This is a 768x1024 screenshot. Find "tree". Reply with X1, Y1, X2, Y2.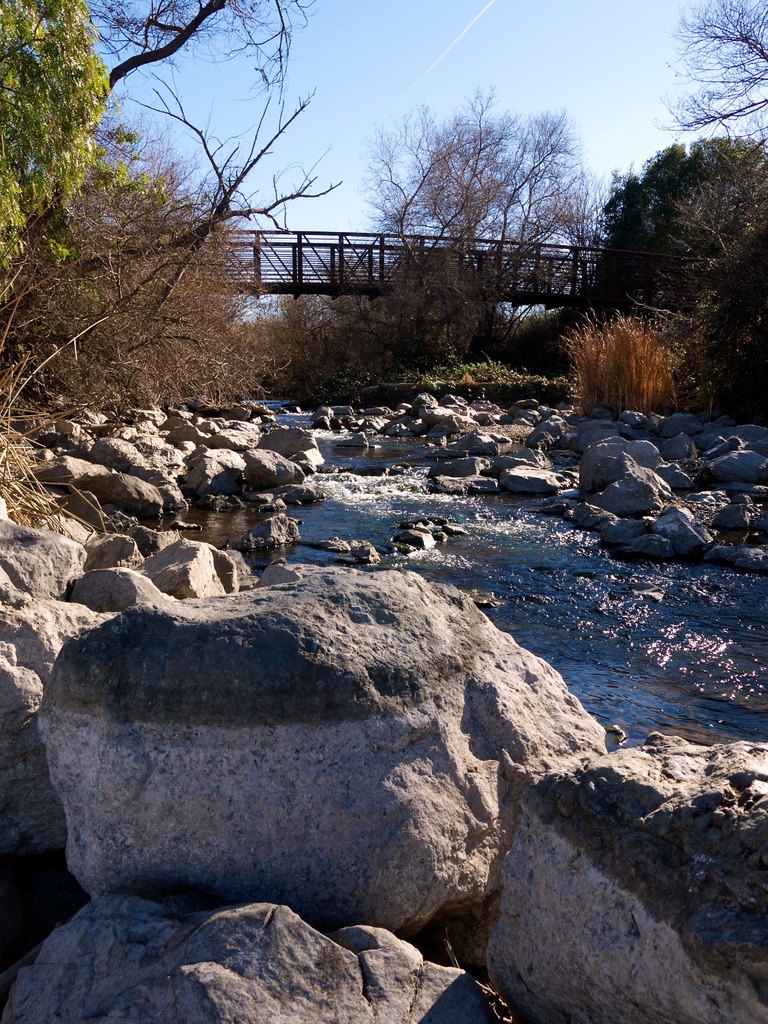
6, 4, 111, 228.
